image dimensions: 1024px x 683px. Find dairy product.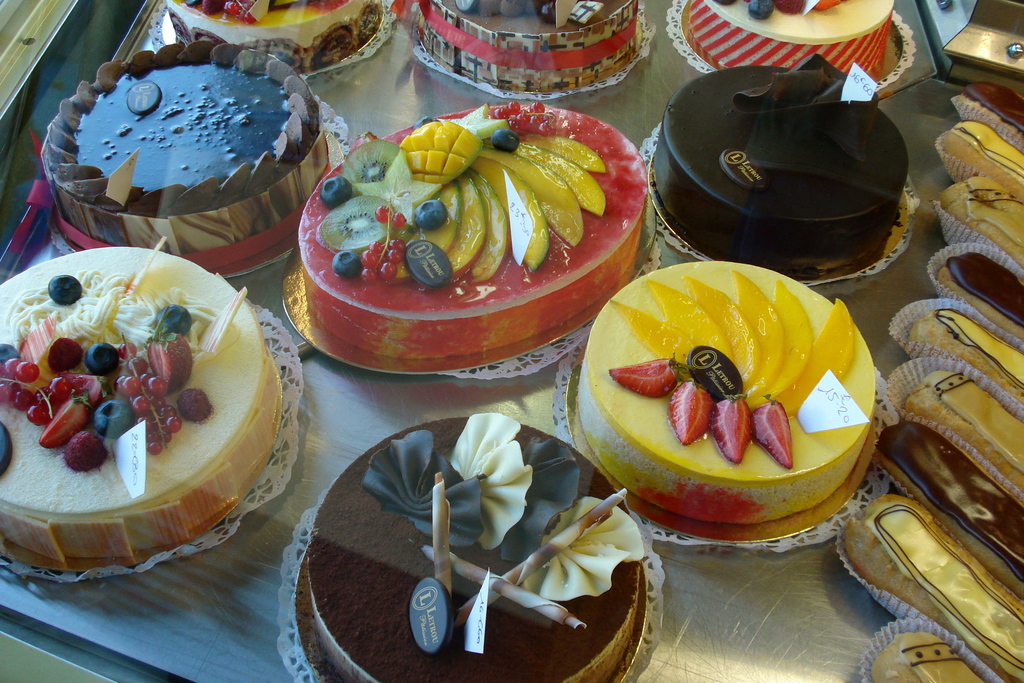
78 60 329 210.
